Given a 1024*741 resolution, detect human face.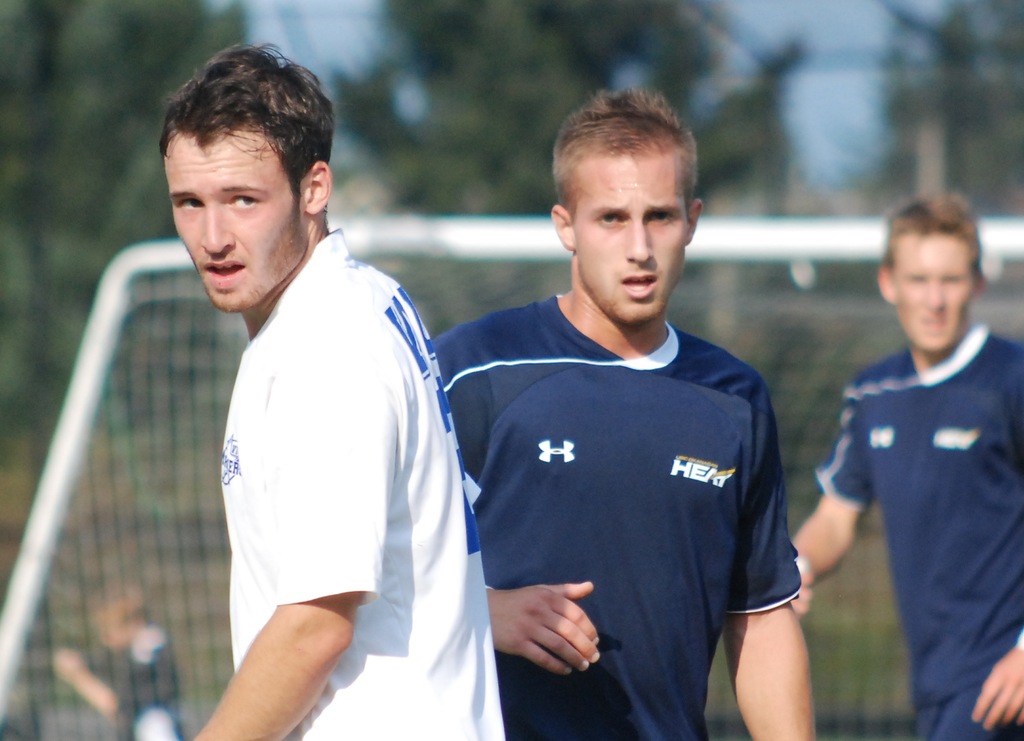
locate(890, 238, 976, 355).
